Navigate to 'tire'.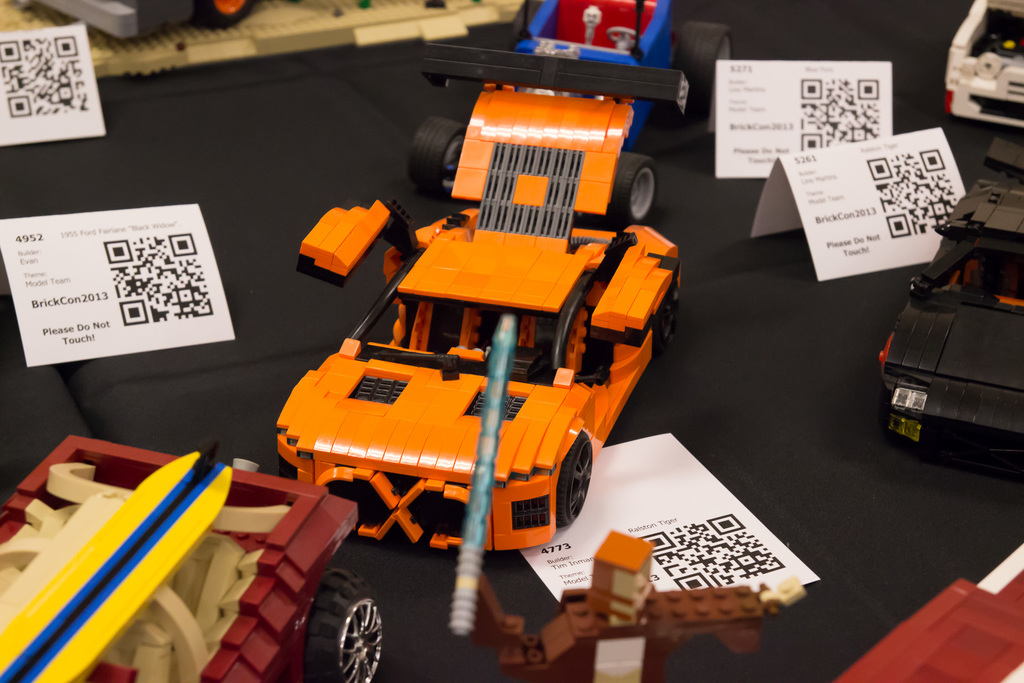
Navigation target: 193/0/253/25.
